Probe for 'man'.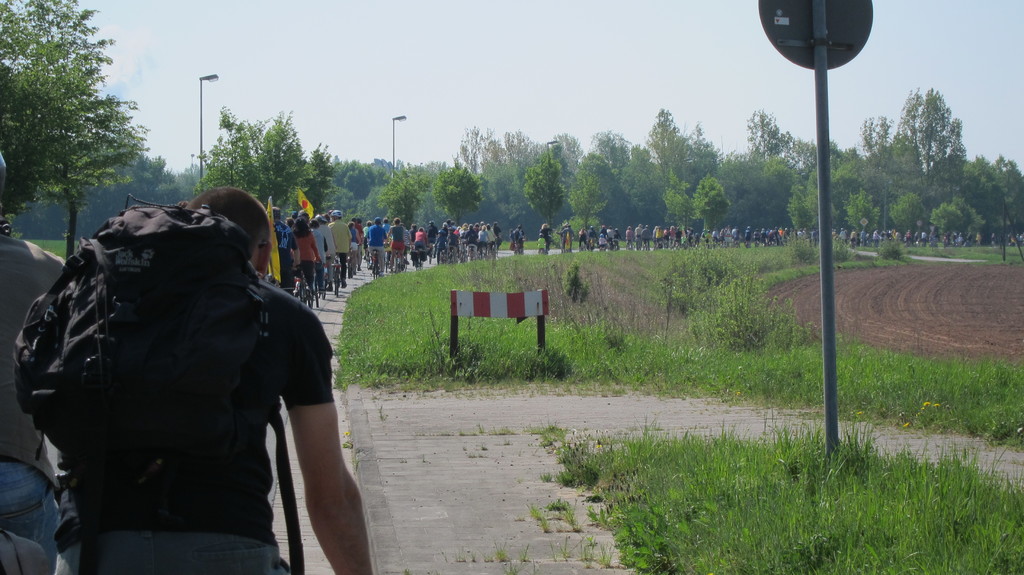
Probe result: <box>266,205,299,297</box>.
